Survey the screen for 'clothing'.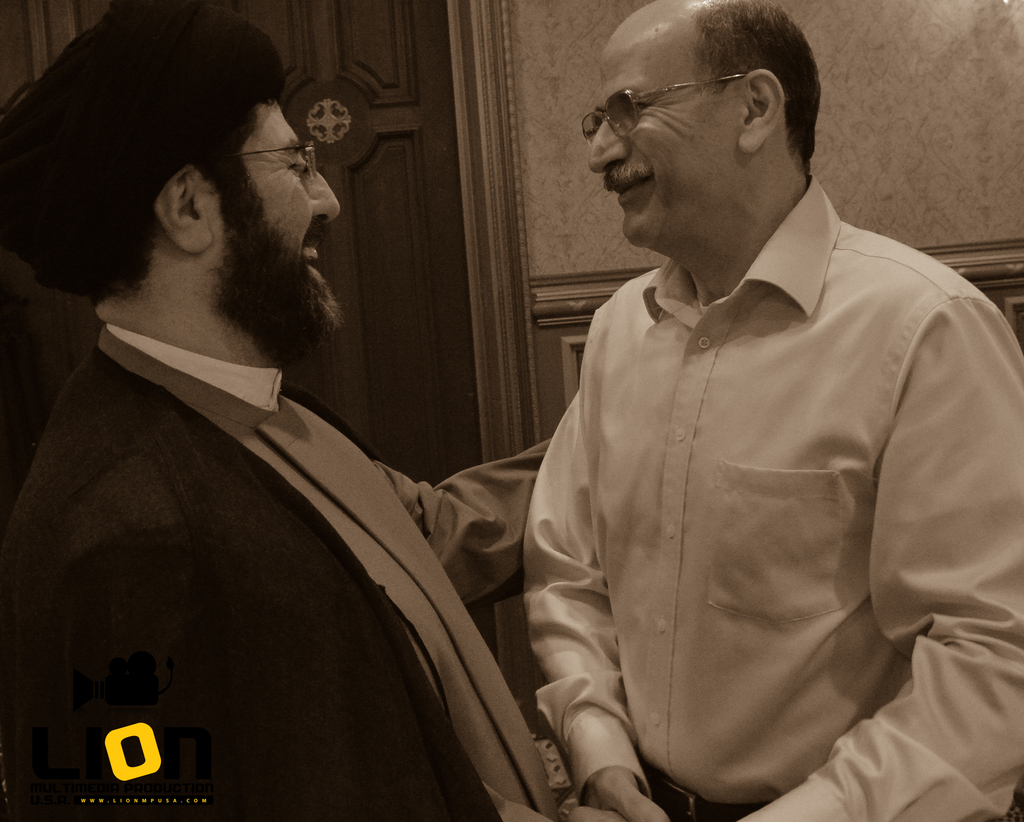
Survey found: x1=22, y1=315, x2=550, y2=821.
